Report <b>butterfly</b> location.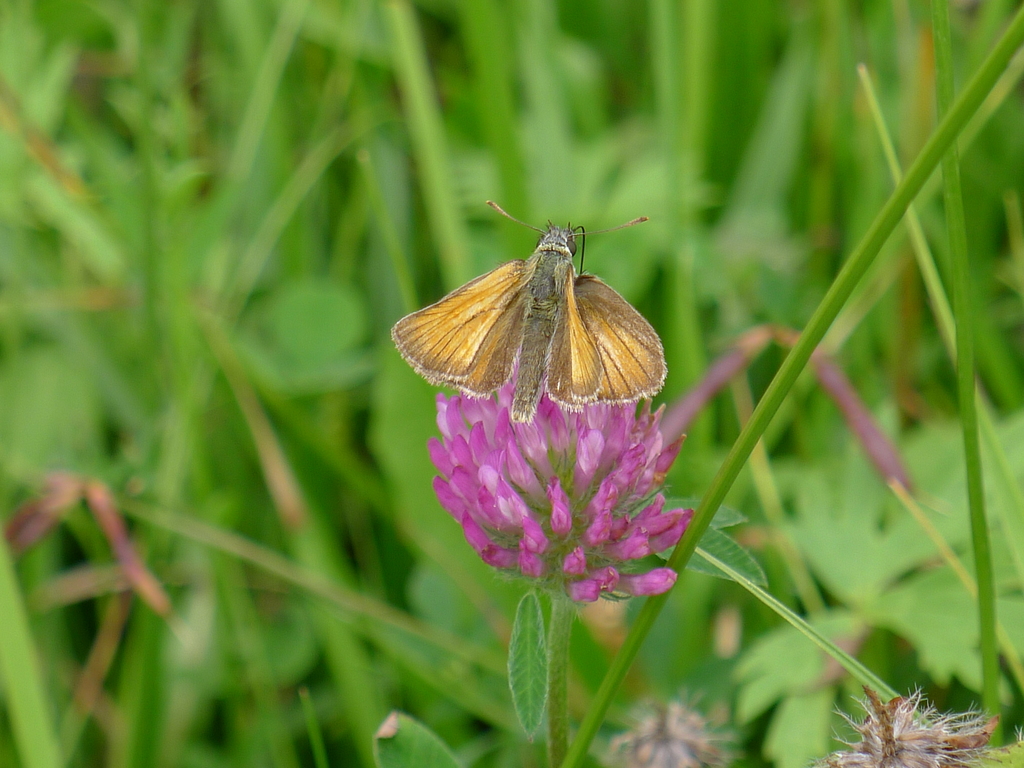
Report: (left=393, top=199, right=682, bottom=438).
